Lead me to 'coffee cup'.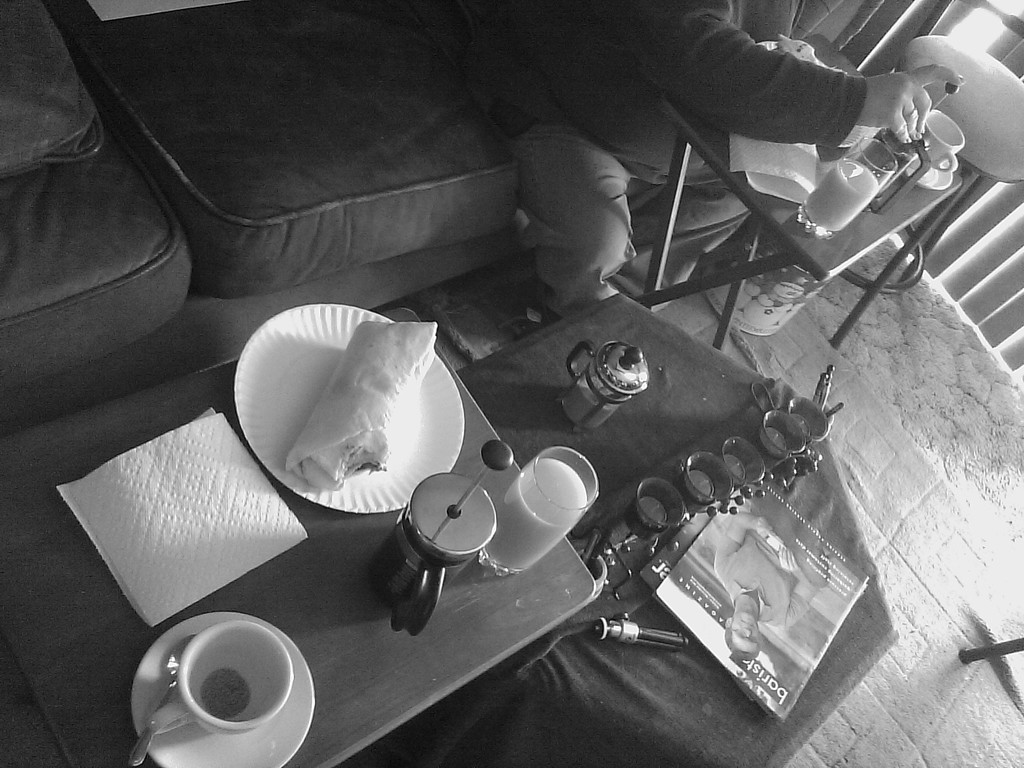
Lead to BBox(907, 107, 964, 173).
